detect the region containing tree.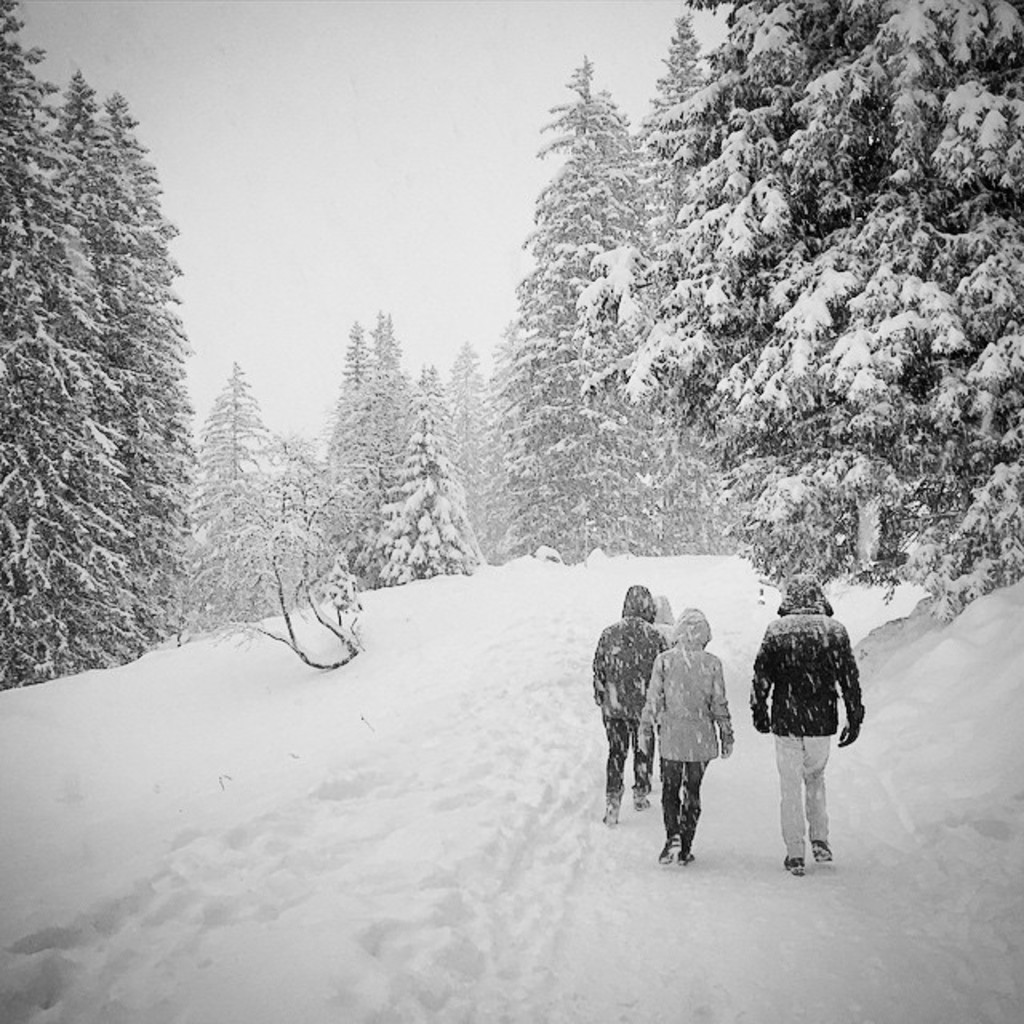
box(381, 371, 493, 581).
